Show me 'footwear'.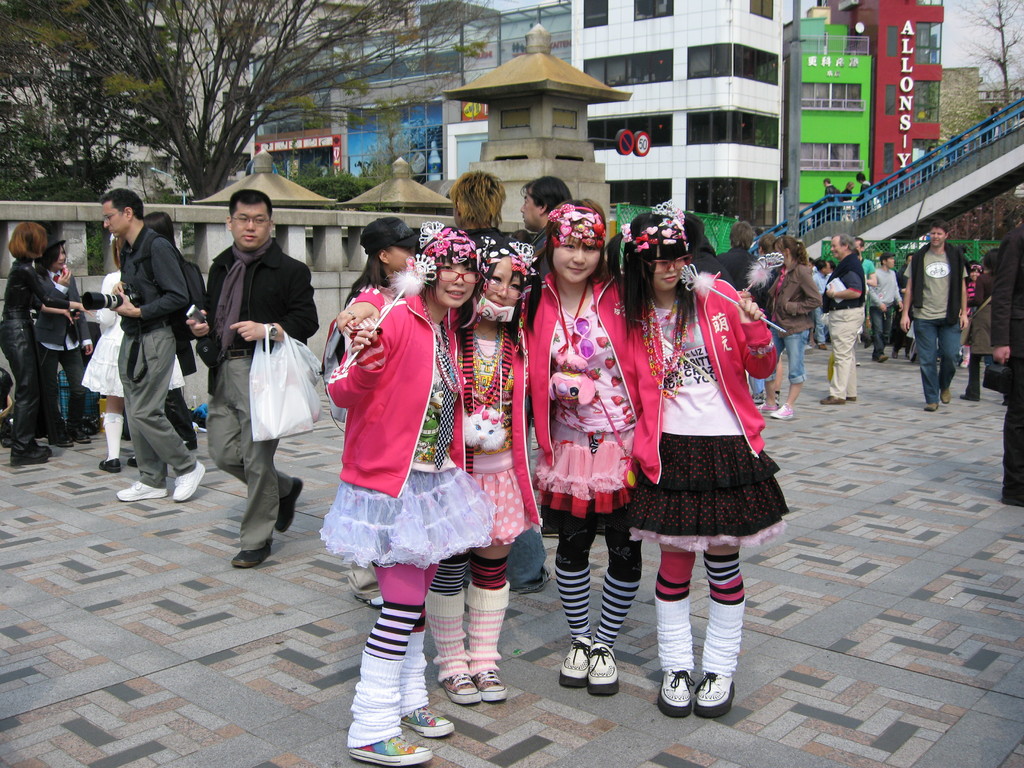
'footwear' is here: pyautogui.locateOnScreen(658, 667, 690, 719).
